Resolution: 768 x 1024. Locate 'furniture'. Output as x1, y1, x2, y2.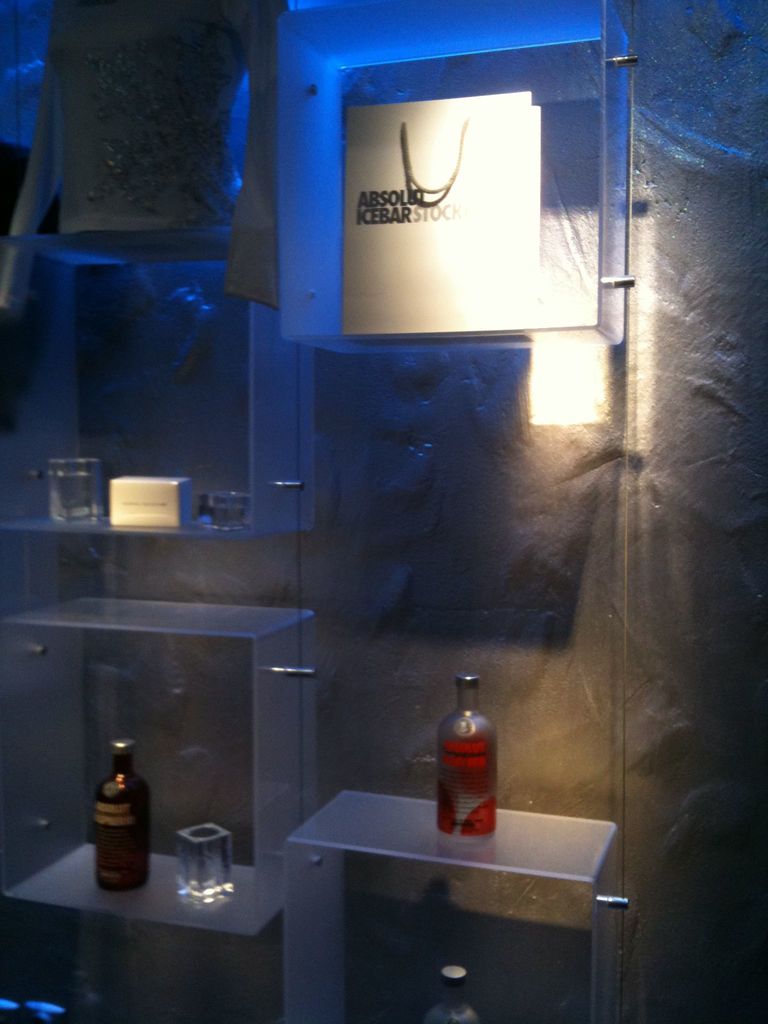
282, 0, 630, 350.
